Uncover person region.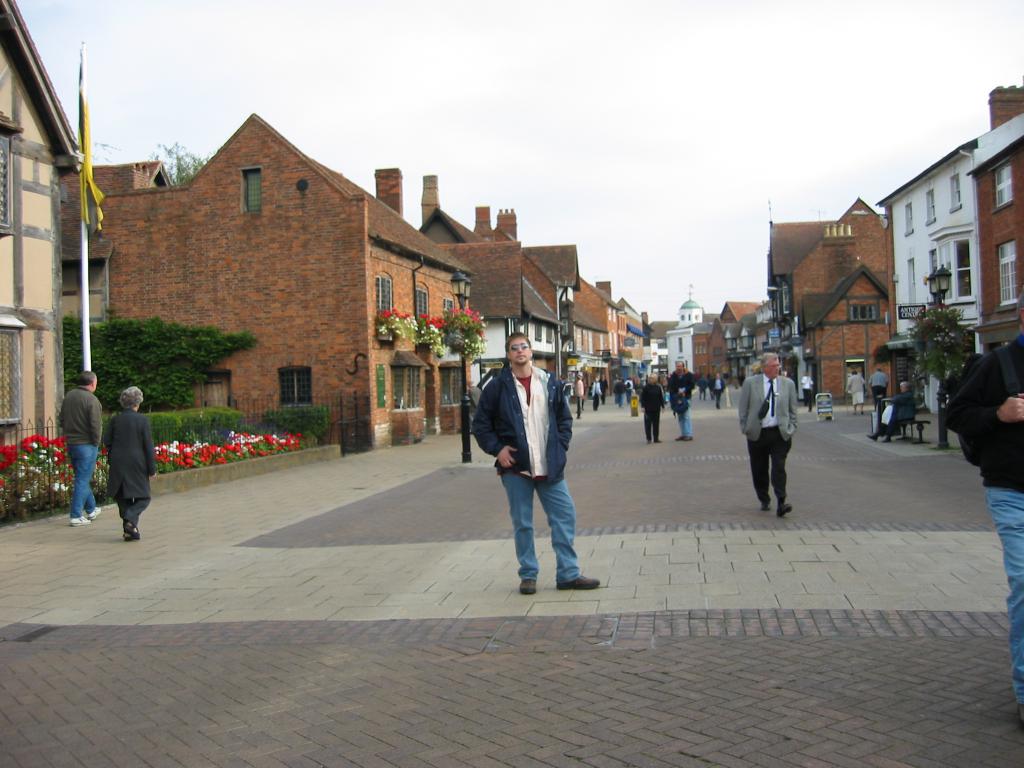
Uncovered: x1=847, y1=368, x2=872, y2=415.
